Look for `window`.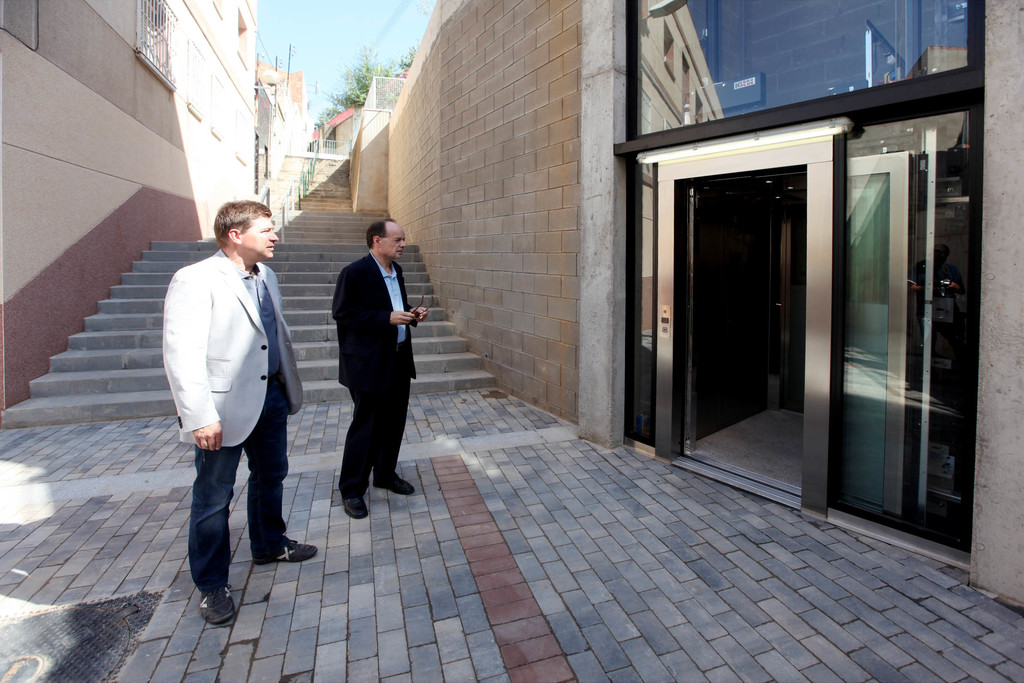
Found: [630,1,972,142].
